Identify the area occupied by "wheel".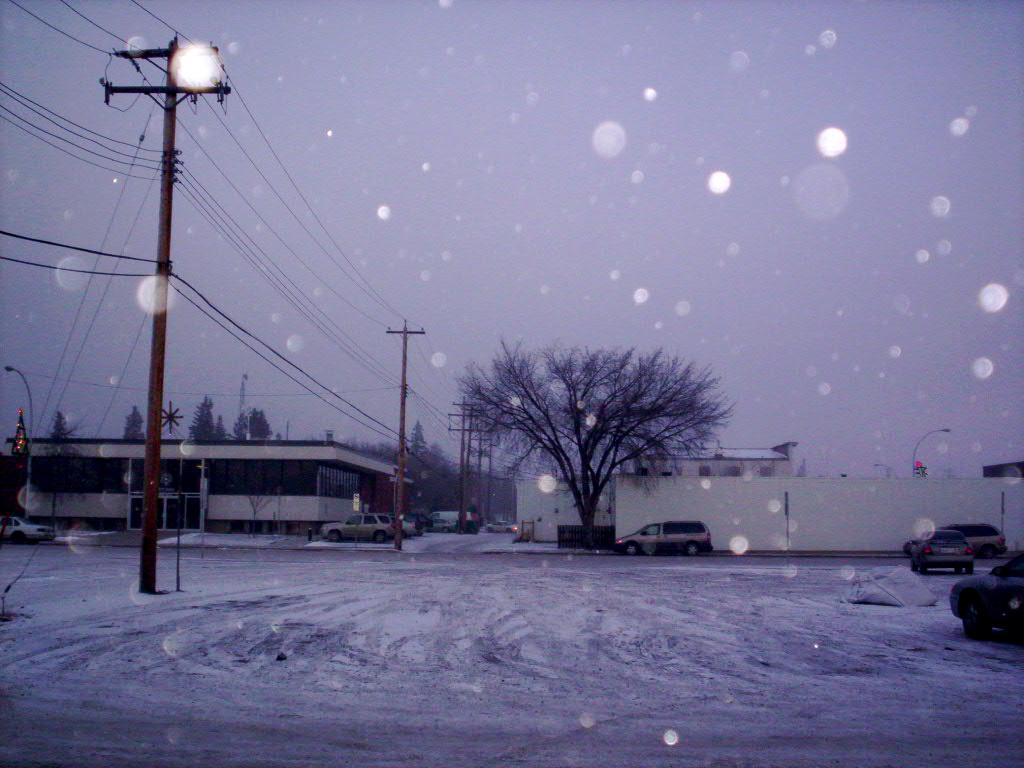
Area: Rect(685, 543, 699, 558).
